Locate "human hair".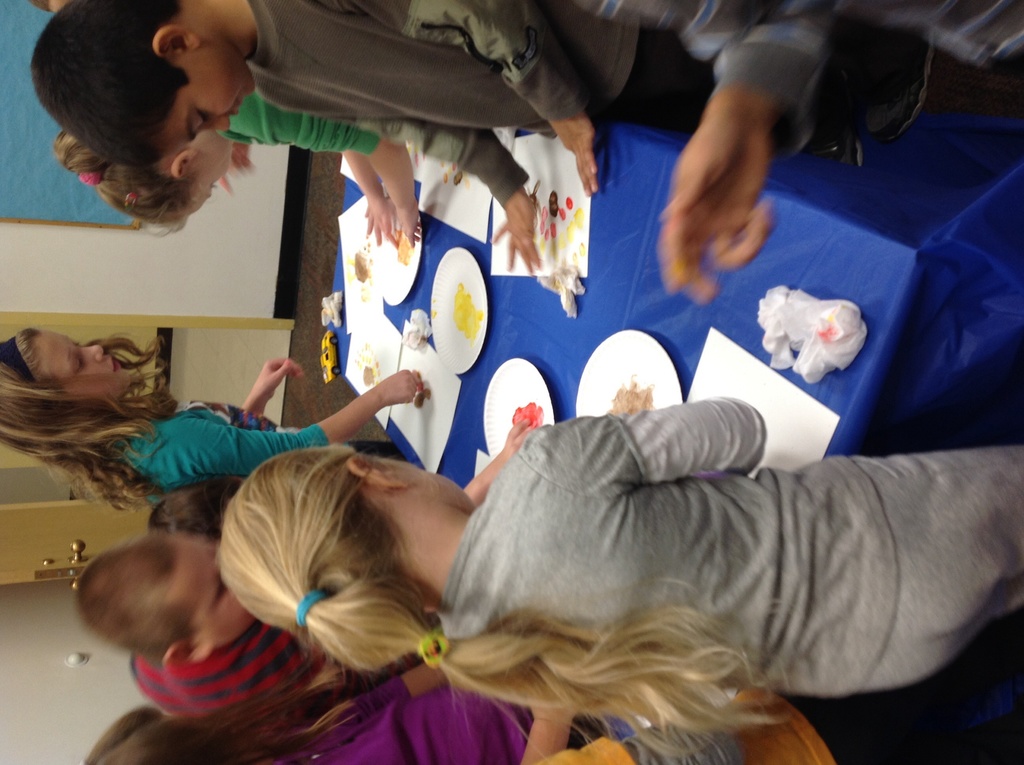
Bounding box: [x1=0, y1=314, x2=173, y2=514].
